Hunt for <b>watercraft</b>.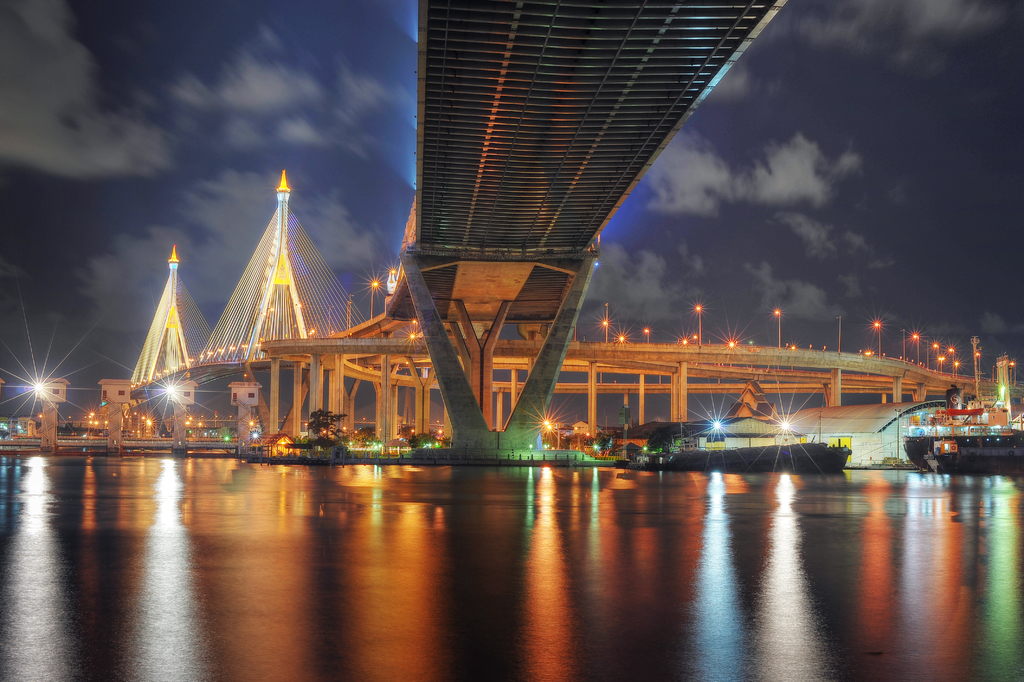
Hunted down at crop(902, 383, 1023, 472).
